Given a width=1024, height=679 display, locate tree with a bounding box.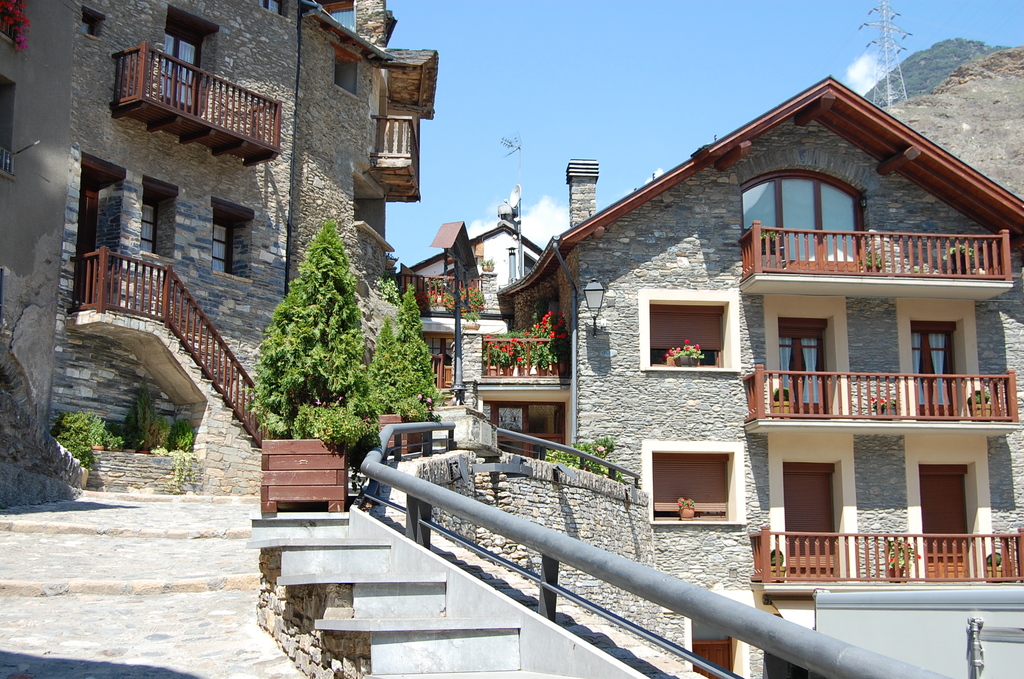
Located: (x1=256, y1=217, x2=380, y2=439).
